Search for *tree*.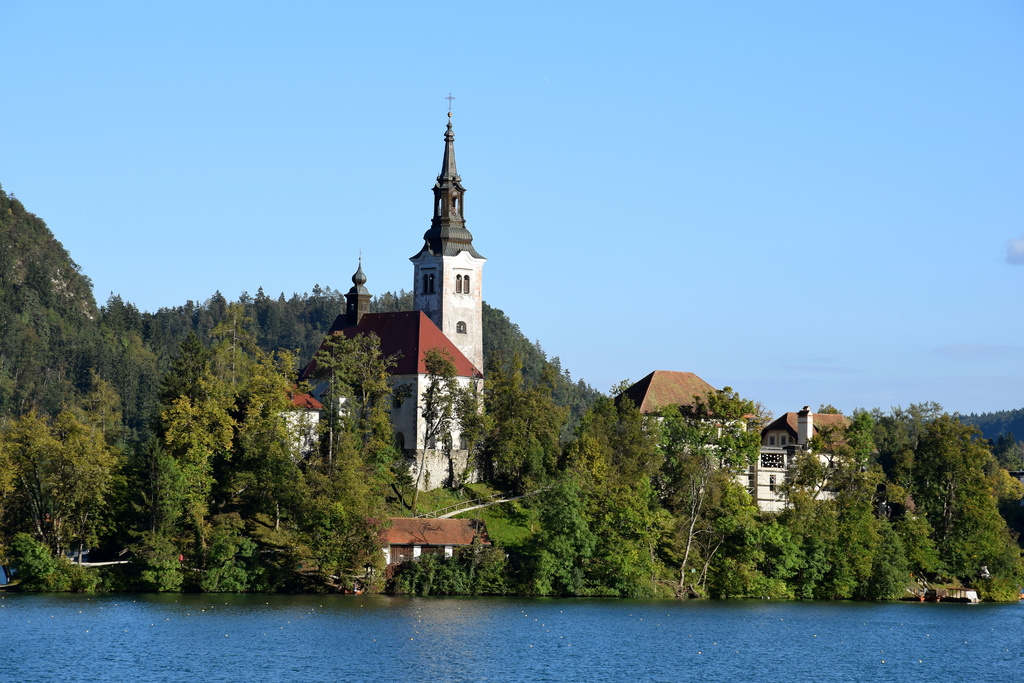
Found at (870,393,932,464).
